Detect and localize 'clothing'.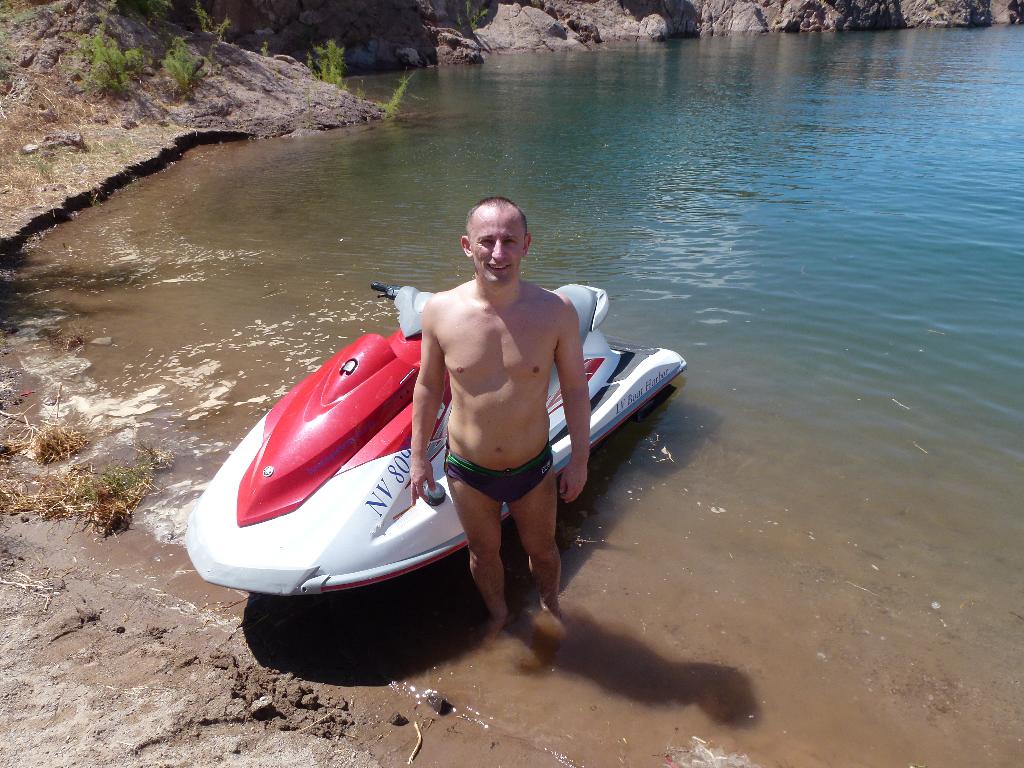
Localized at select_region(442, 444, 548, 497).
